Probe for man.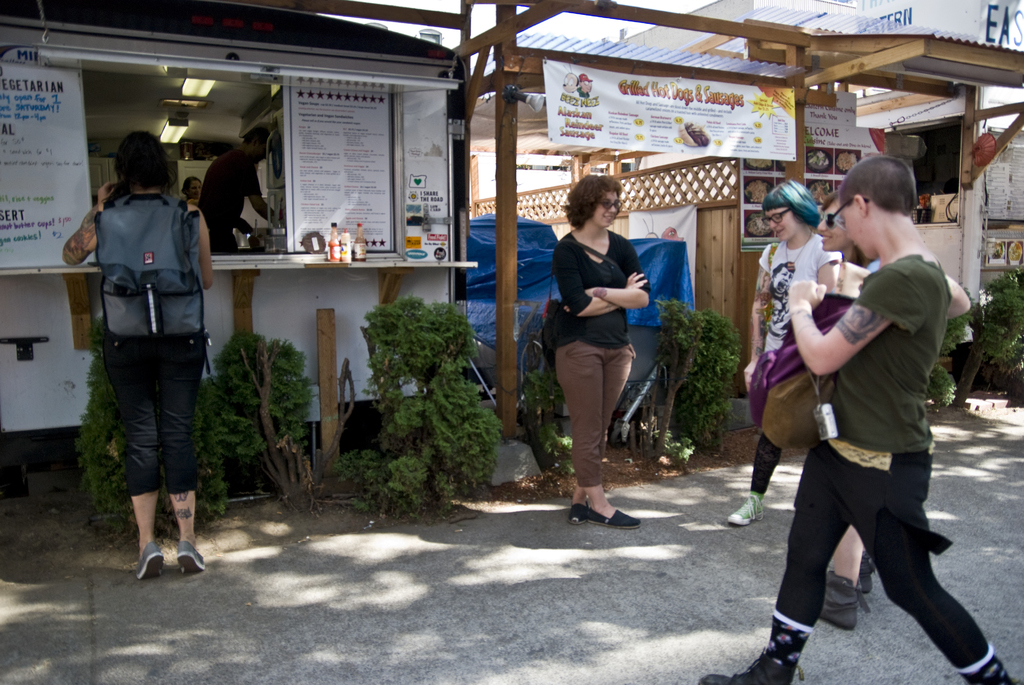
Probe result: locate(200, 129, 280, 254).
